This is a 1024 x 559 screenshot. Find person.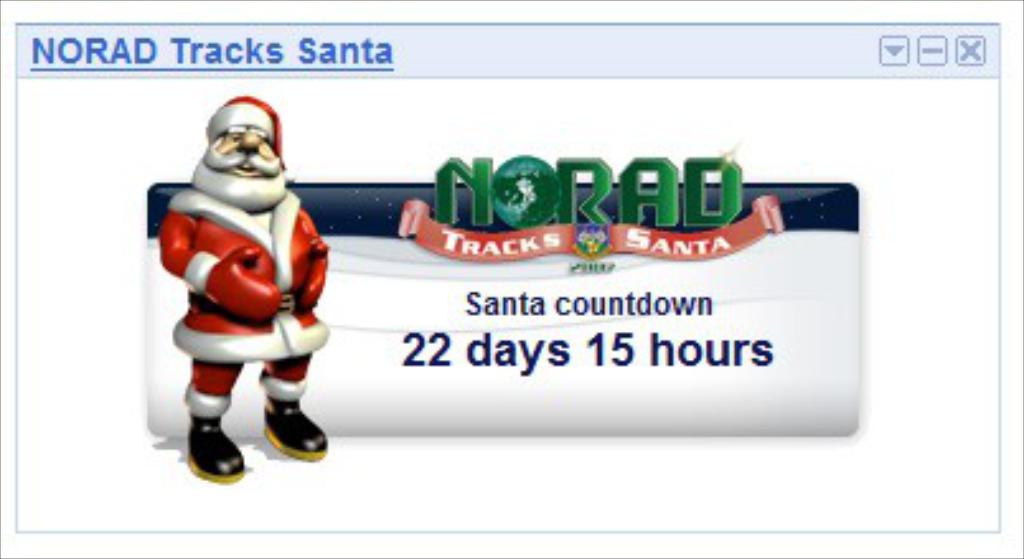
Bounding box: {"x1": 155, "y1": 94, "x2": 325, "y2": 490}.
